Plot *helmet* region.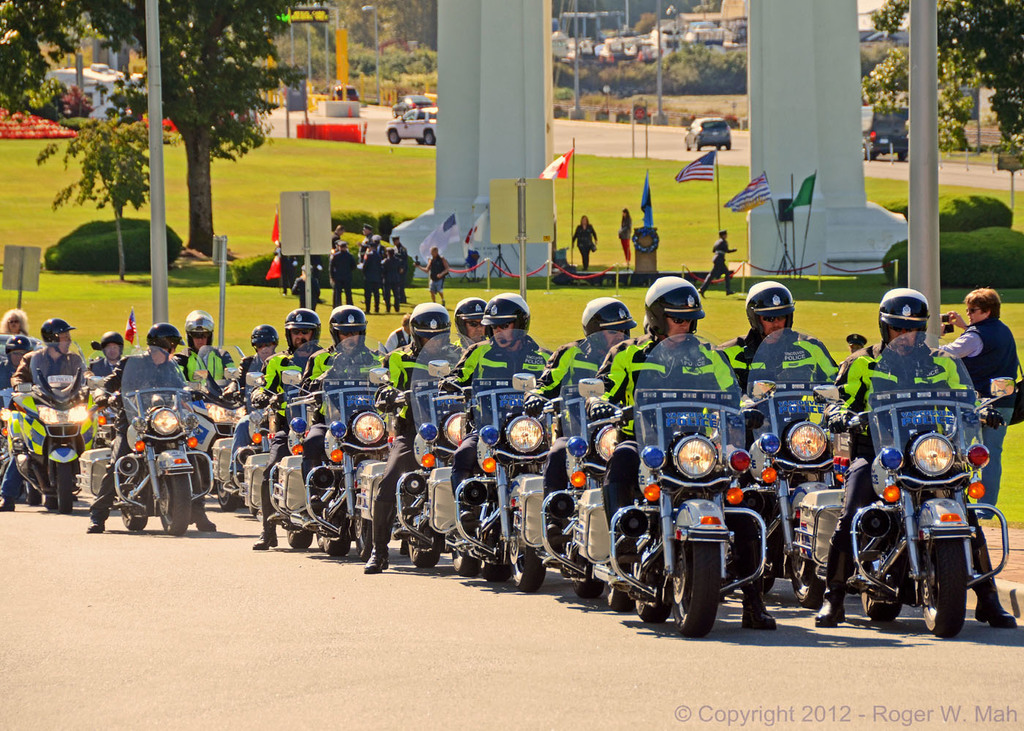
Plotted at [left=89, top=333, right=129, bottom=364].
